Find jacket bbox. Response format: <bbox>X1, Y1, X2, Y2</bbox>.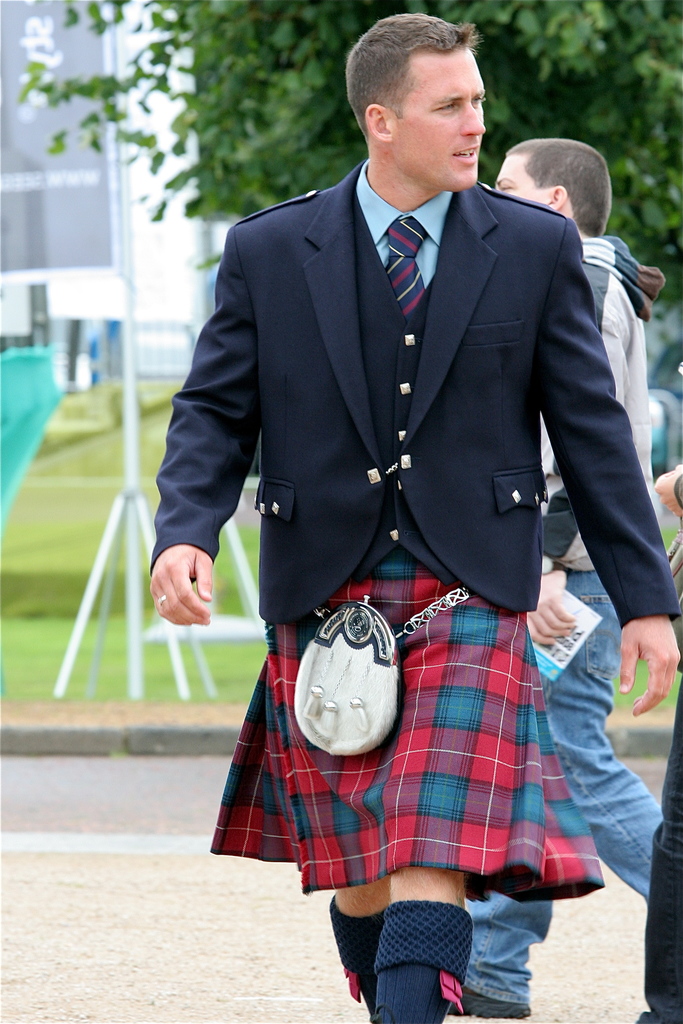
<bbox>150, 163, 674, 630</bbox>.
